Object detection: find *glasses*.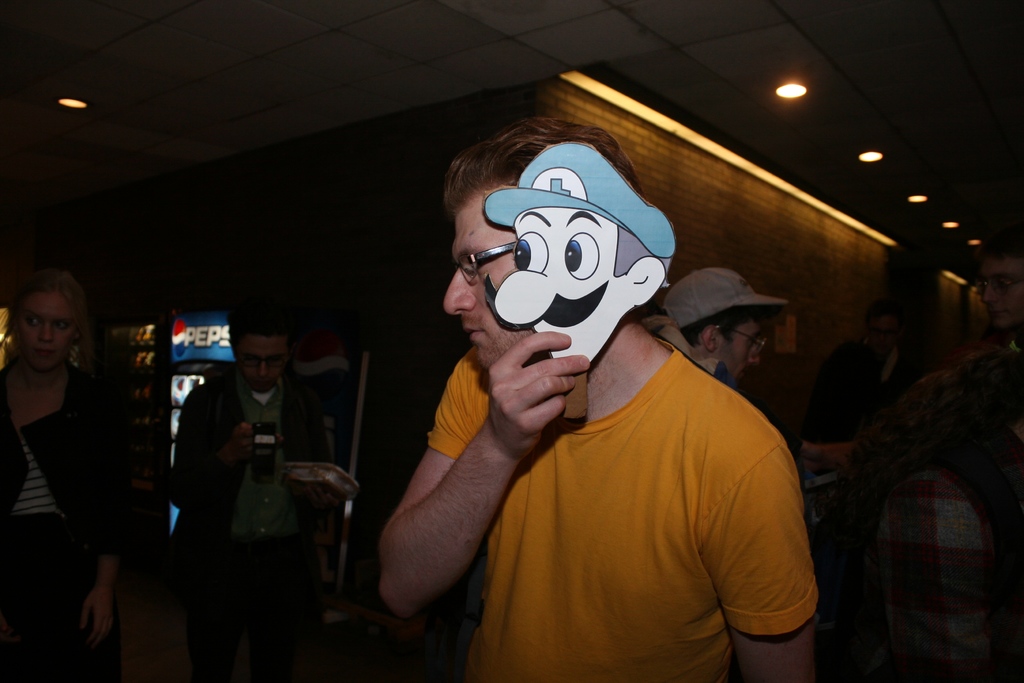
select_region(237, 352, 290, 369).
